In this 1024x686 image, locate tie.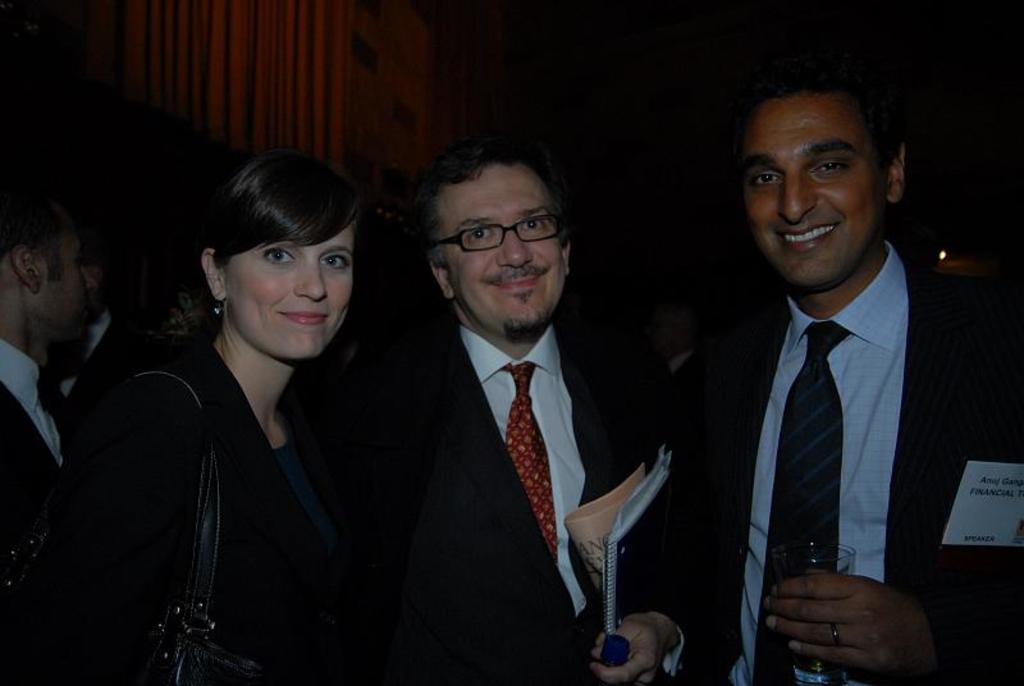
Bounding box: l=31, t=367, r=61, b=457.
